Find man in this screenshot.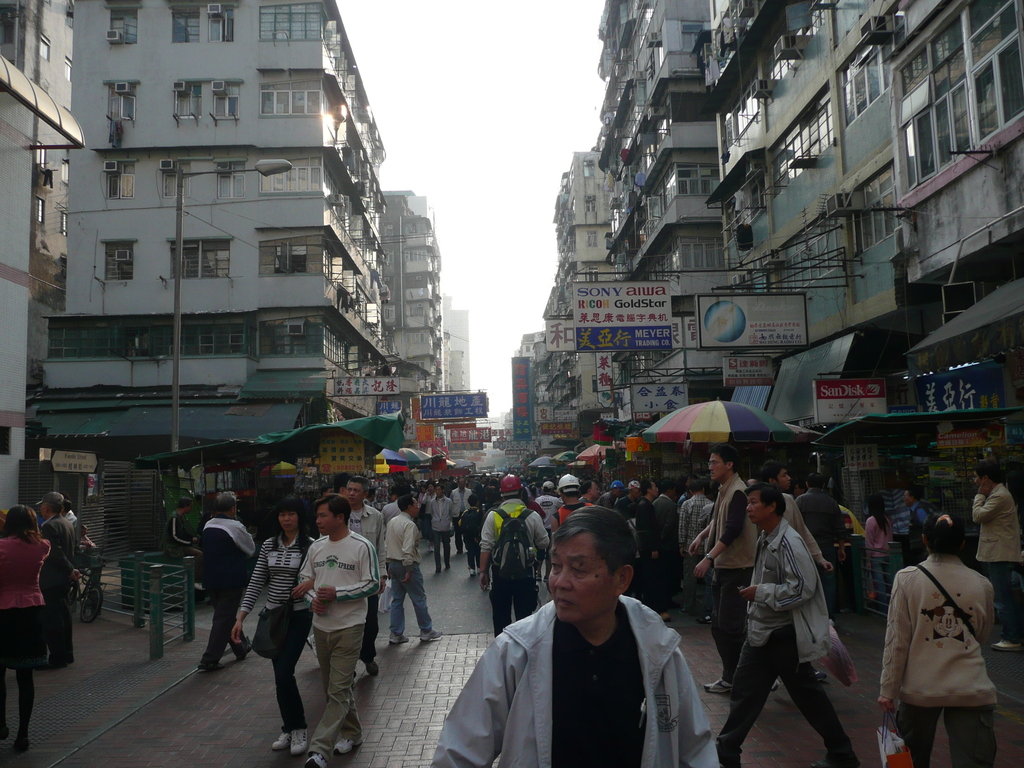
The bounding box for man is bbox=[394, 497, 442, 643].
